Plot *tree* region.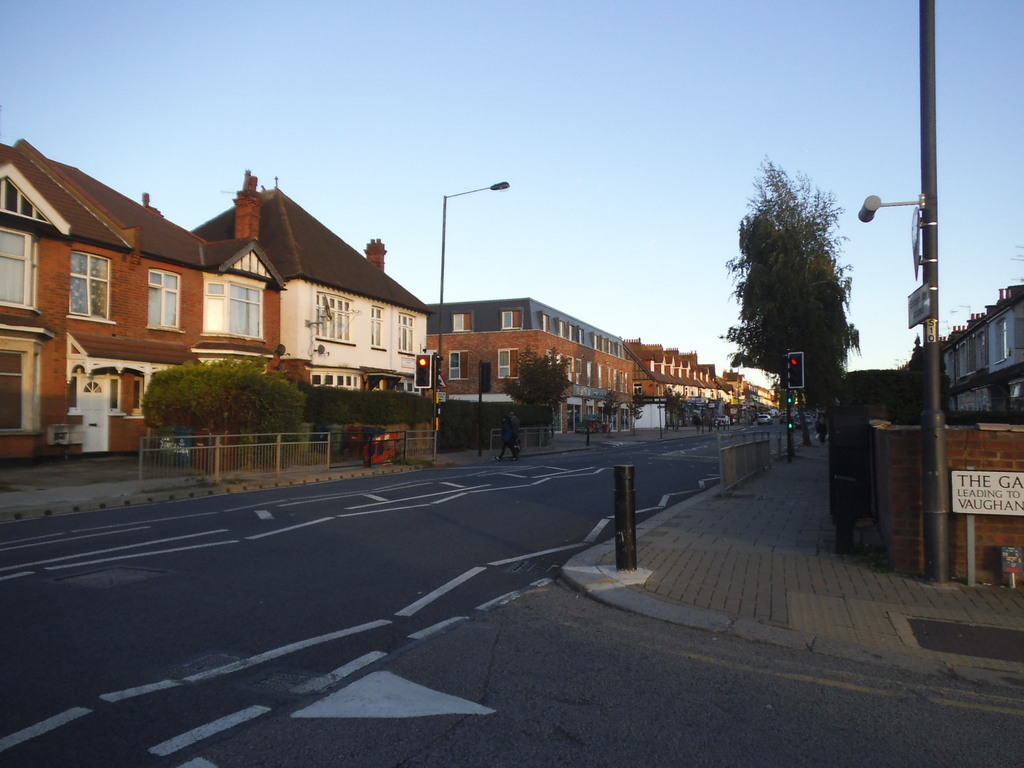
Plotted at region(501, 348, 572, 436).
